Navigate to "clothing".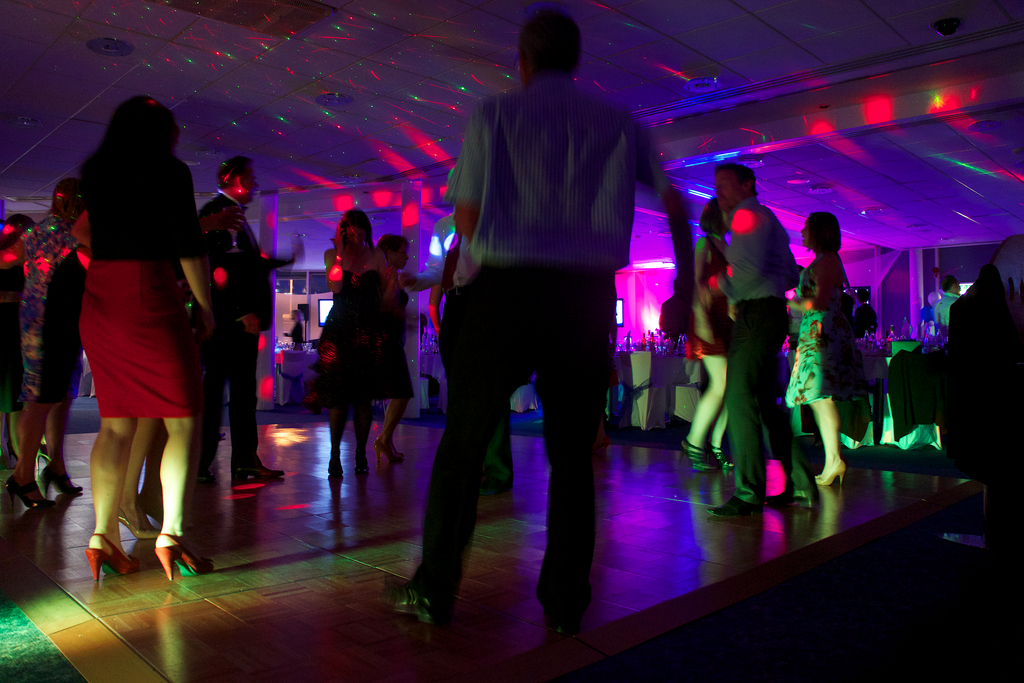
Navigation target: <box>719,299,813,498</box>.
